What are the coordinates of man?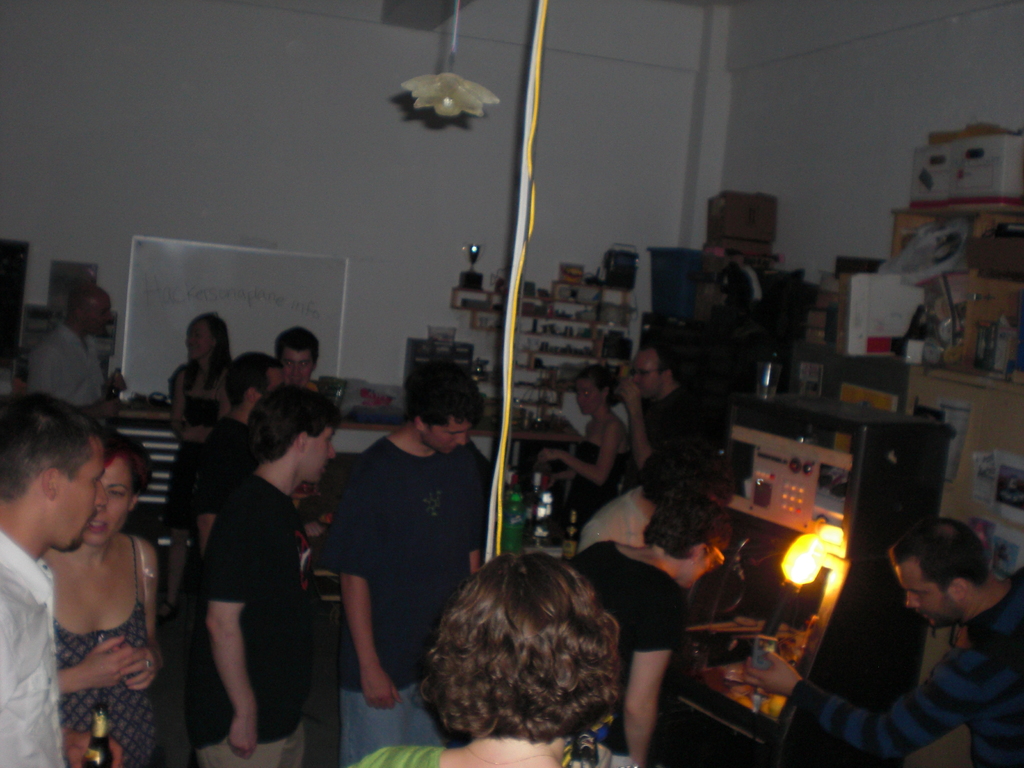
l=28, t=283, r=125, b=414.
